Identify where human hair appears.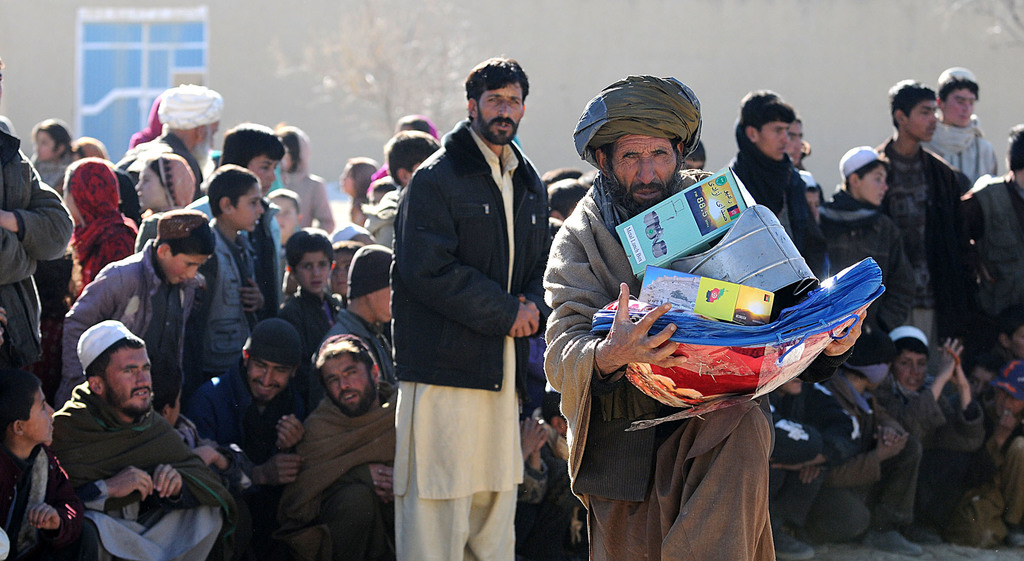
Appears at Rect(316, 336, 378, 377).
